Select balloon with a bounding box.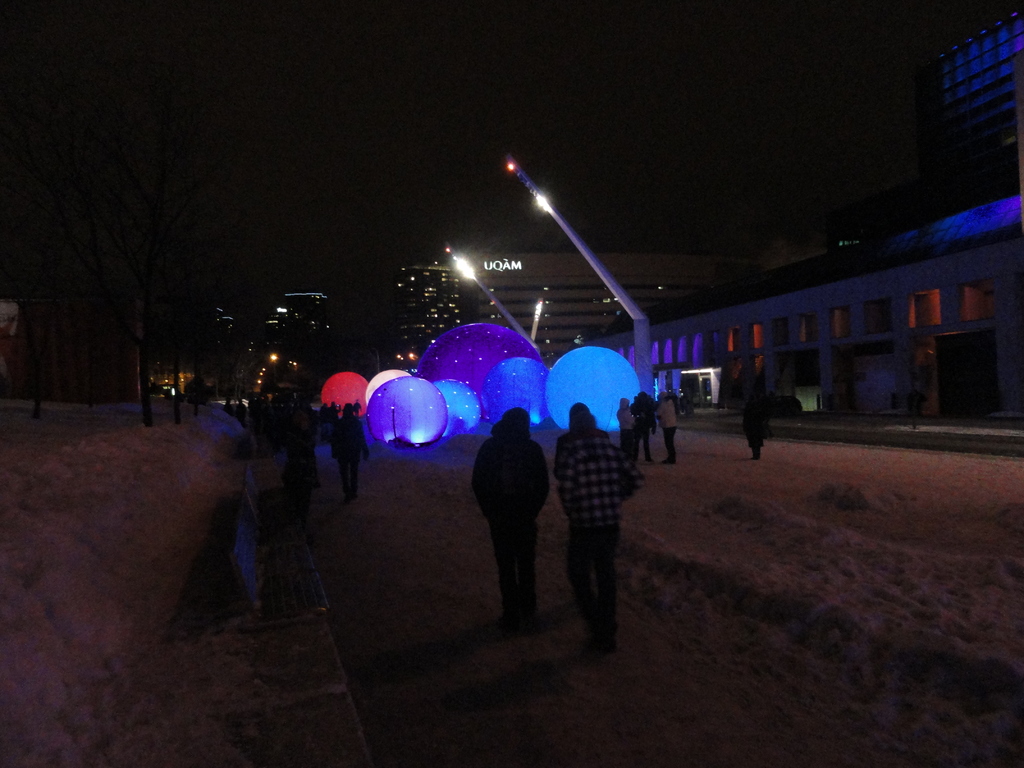
l=320, t=372, r=370, b=415.
